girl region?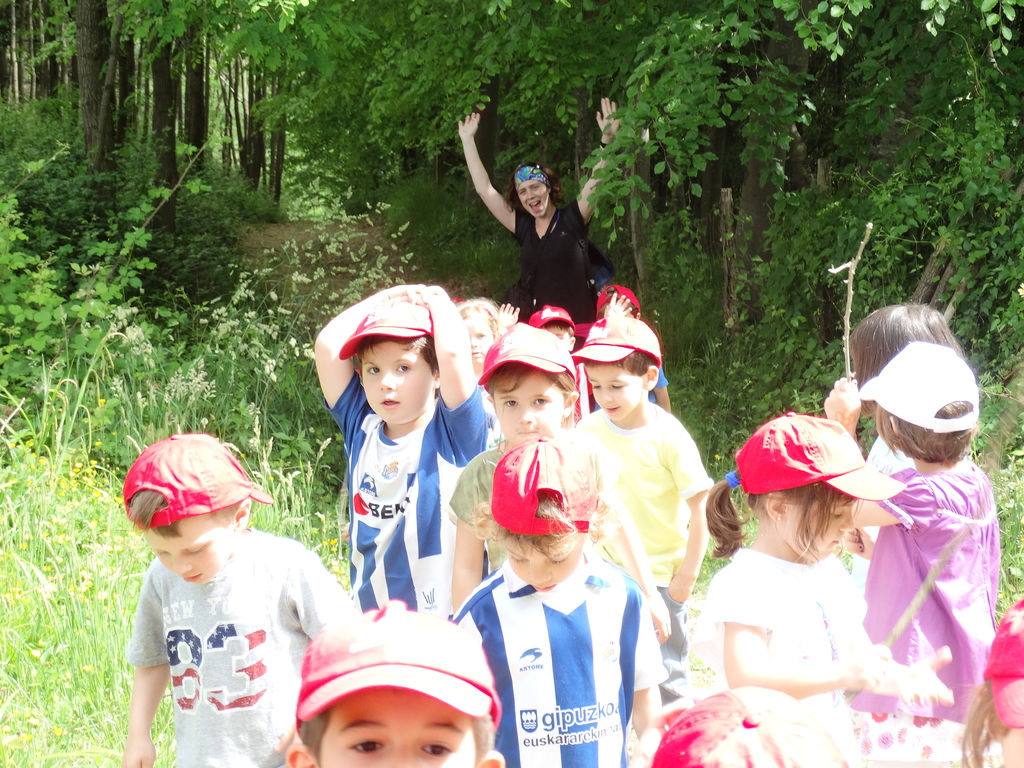
[690,412,953,767]
